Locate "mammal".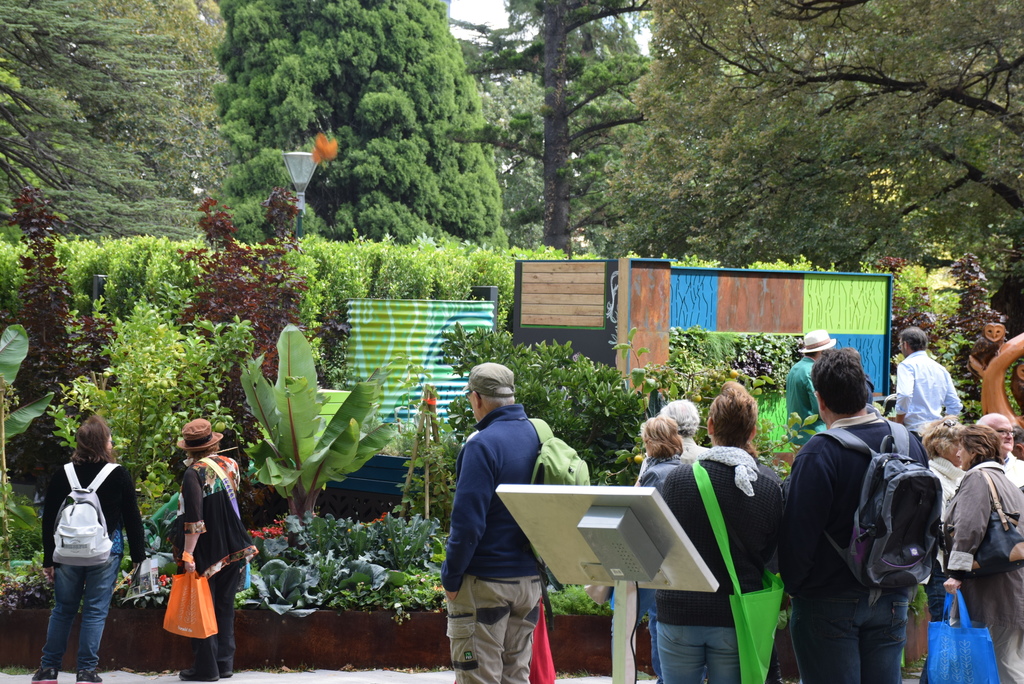
Bounding box: [646, 374, 787, 683].
